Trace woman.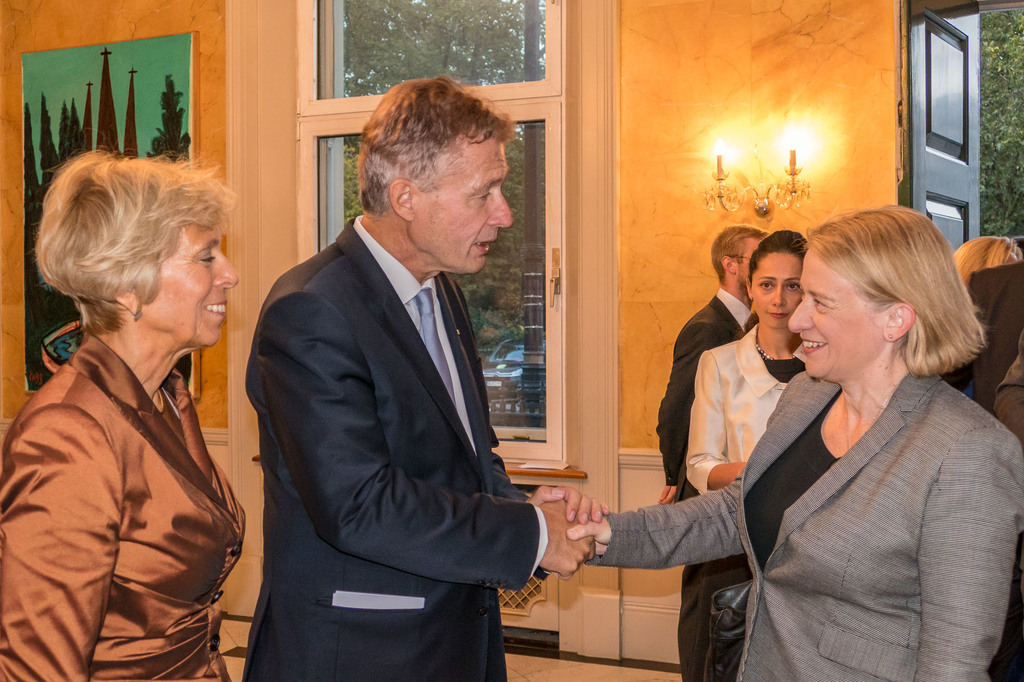
Traced to left=678, top=230, right=817, bottom=681.
